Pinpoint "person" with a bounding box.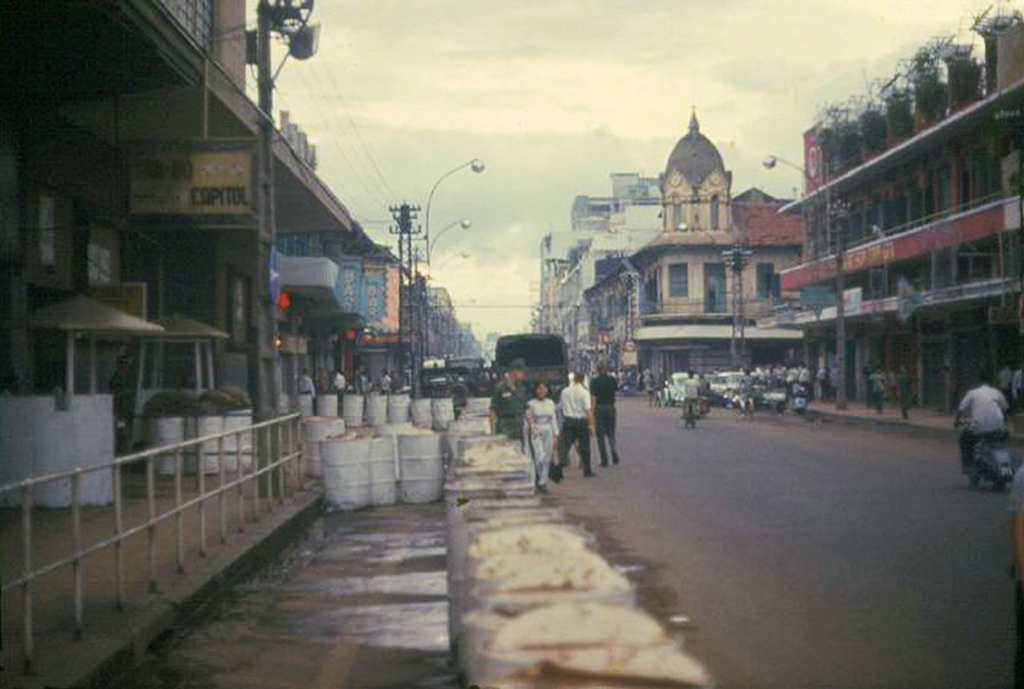
[773, 356, 821, 404].
